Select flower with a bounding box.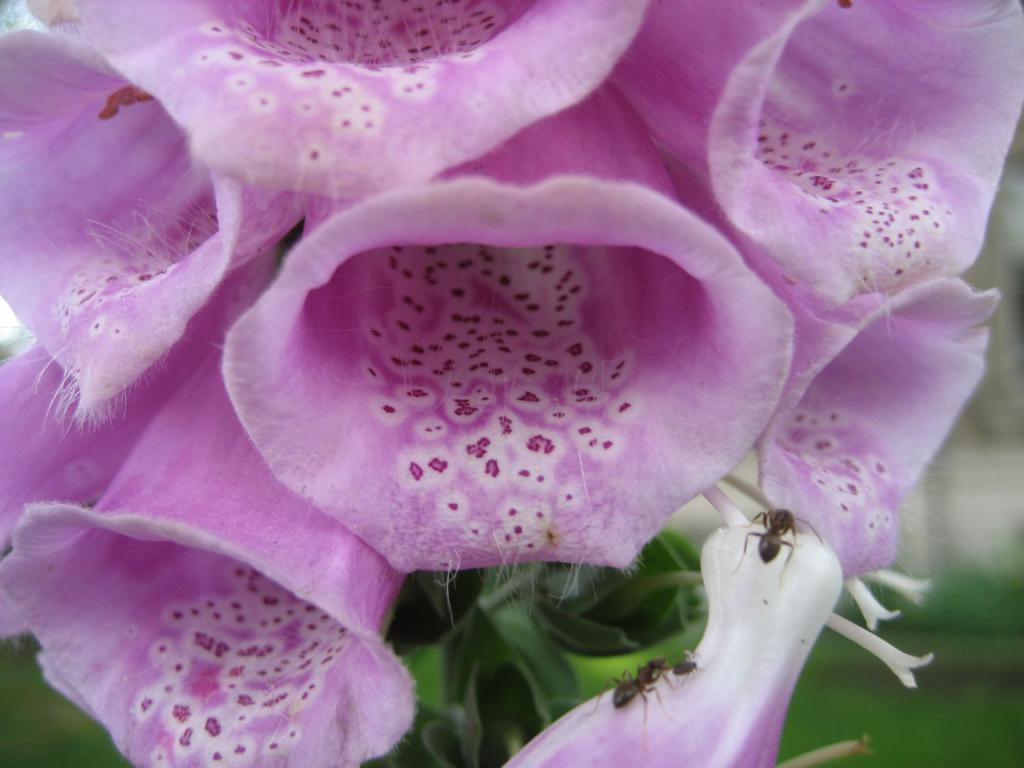
{"x1": 0, "y1": 21, "x2": 288, "y2": 399}.
